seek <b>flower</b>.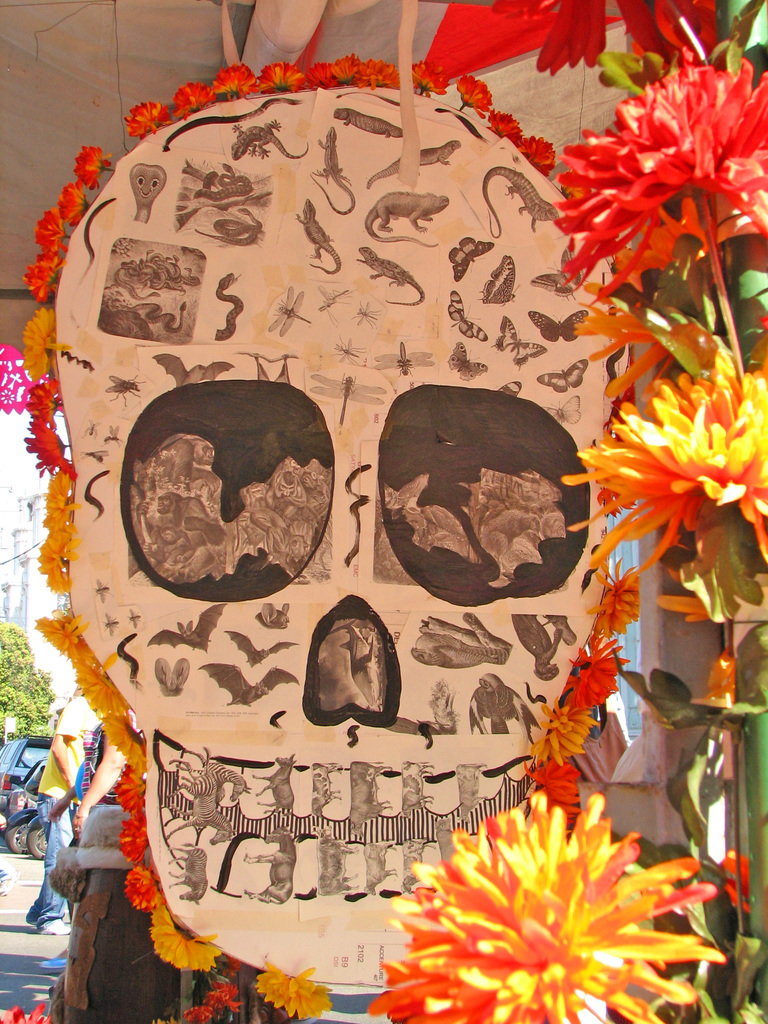
rect(550, 44, 767, 307).
